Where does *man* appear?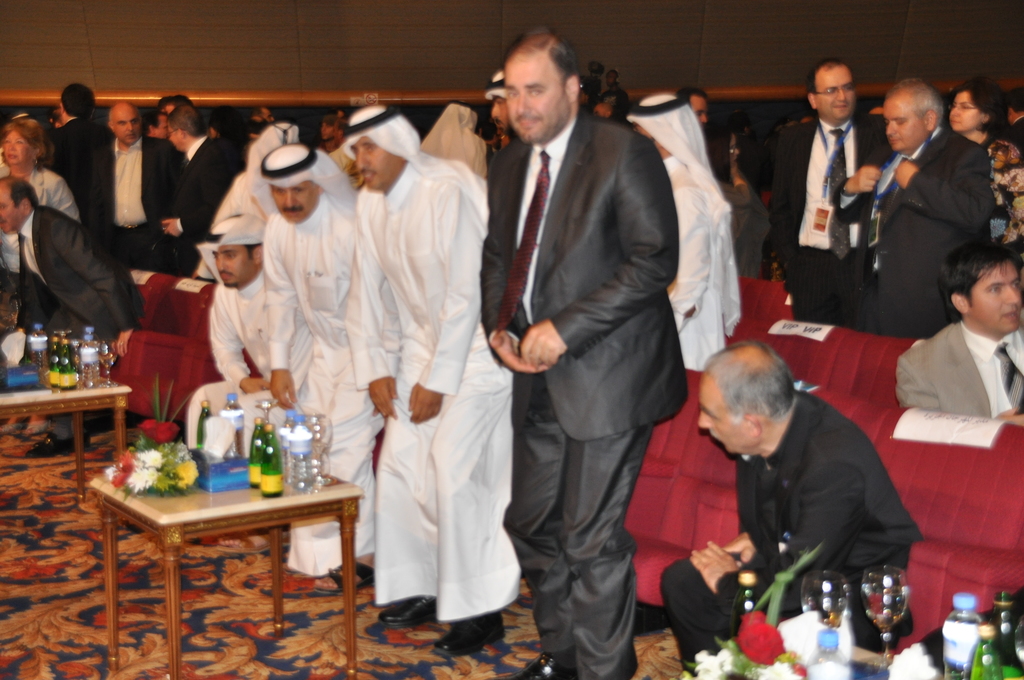
Appears at BBox(897, 244, 1023, 421).
